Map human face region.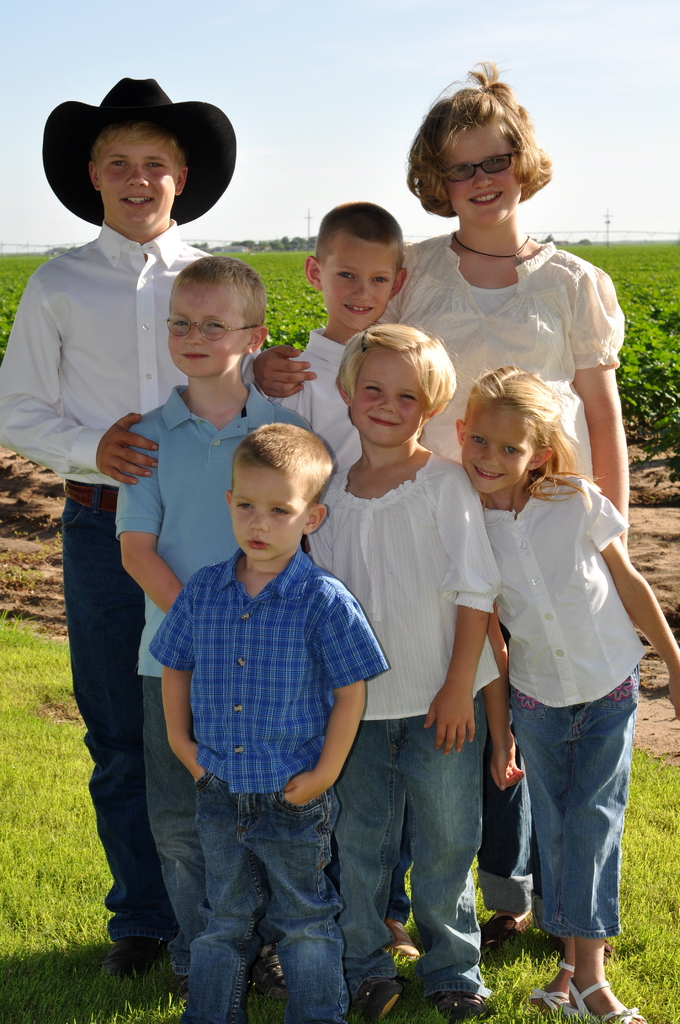
Mapped to (459,412,536,498).
